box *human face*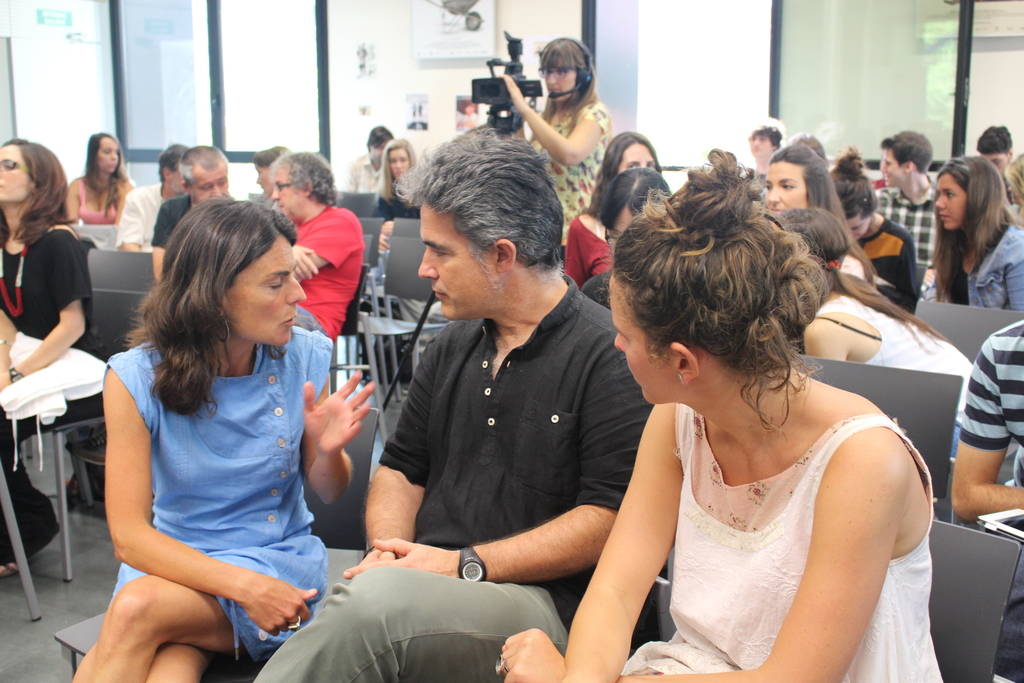
select_region(417, 203, 495, 320)
